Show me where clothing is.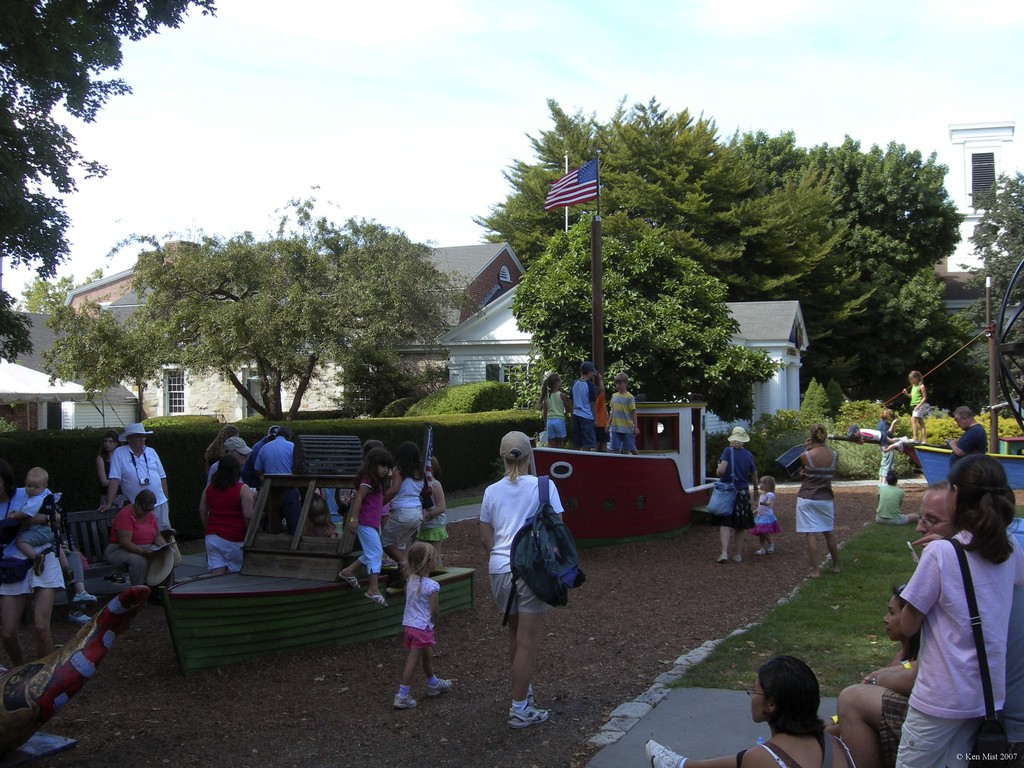
clothing is at x1=795 y1=447 x2=837 y2=531.
